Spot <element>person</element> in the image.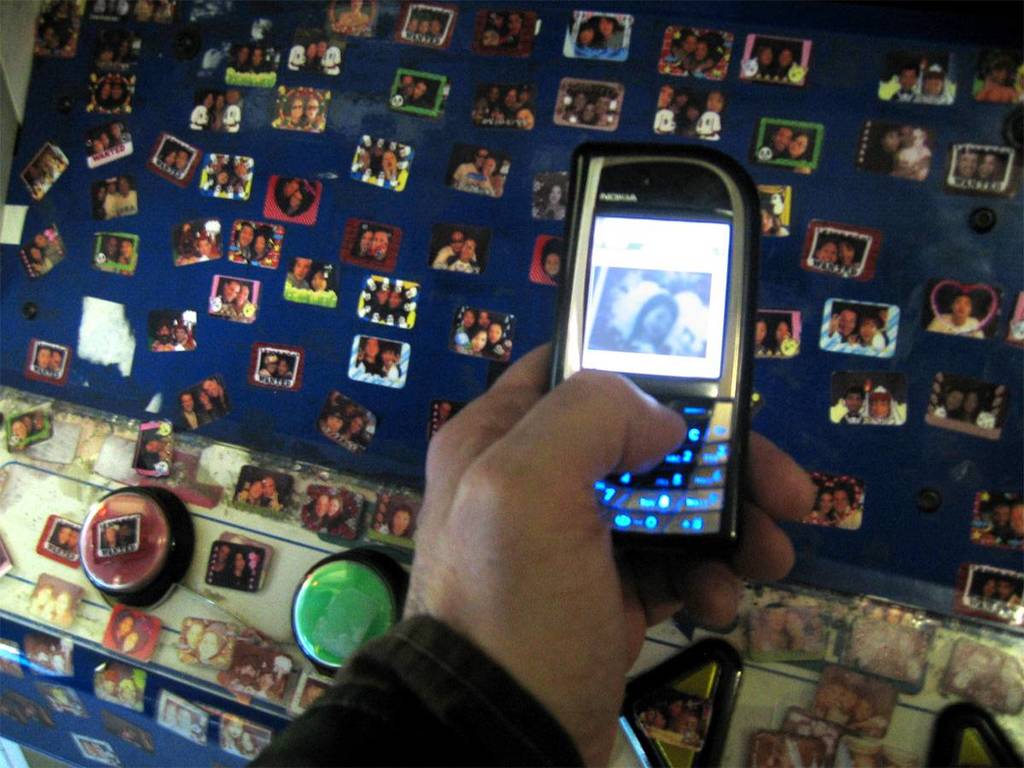
<element>person</element> found at select_region(230, 333, 817, 767).
